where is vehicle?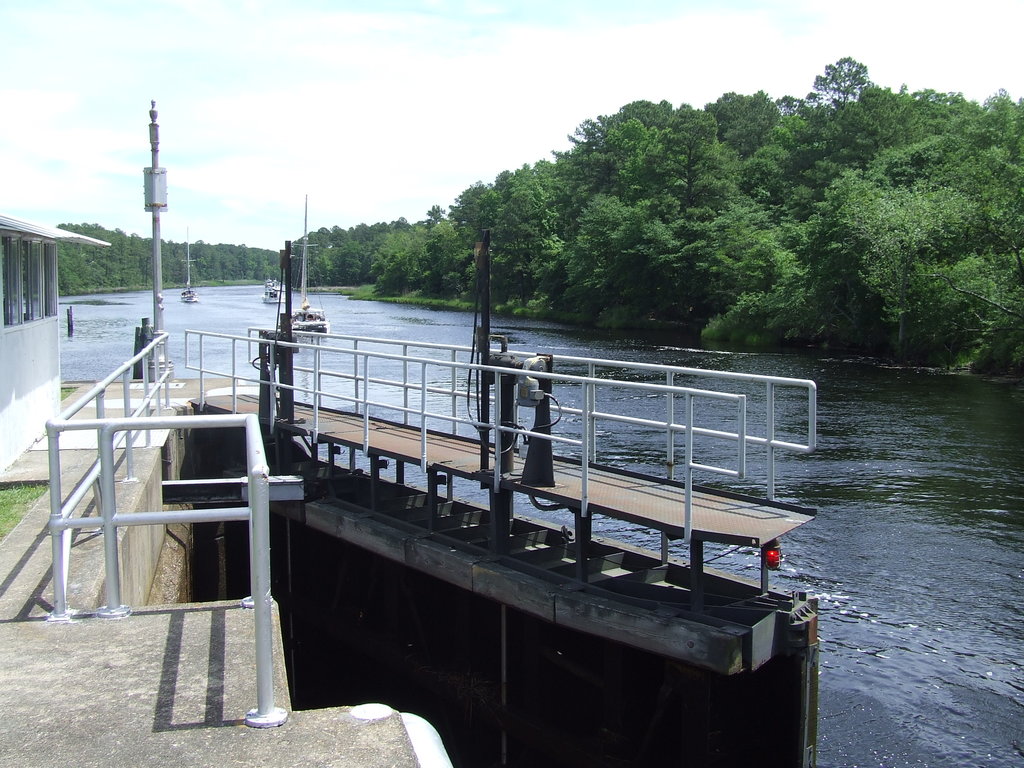
crop(181, 223, 202, 305).
